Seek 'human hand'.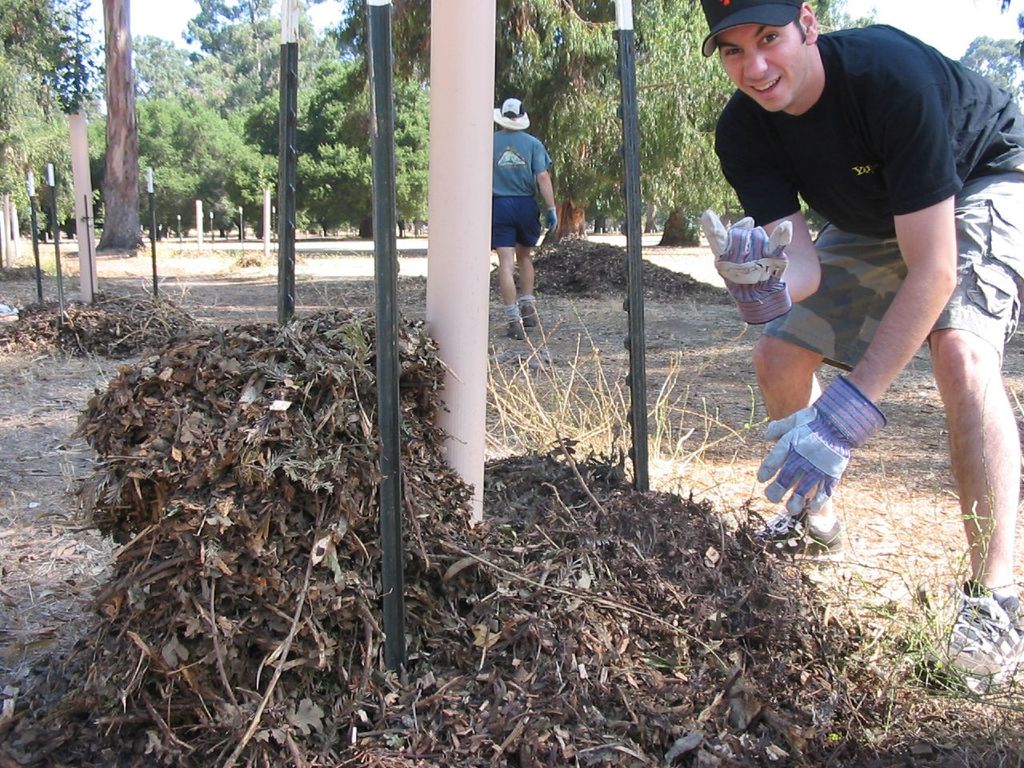
702, 206, 790, 306.
